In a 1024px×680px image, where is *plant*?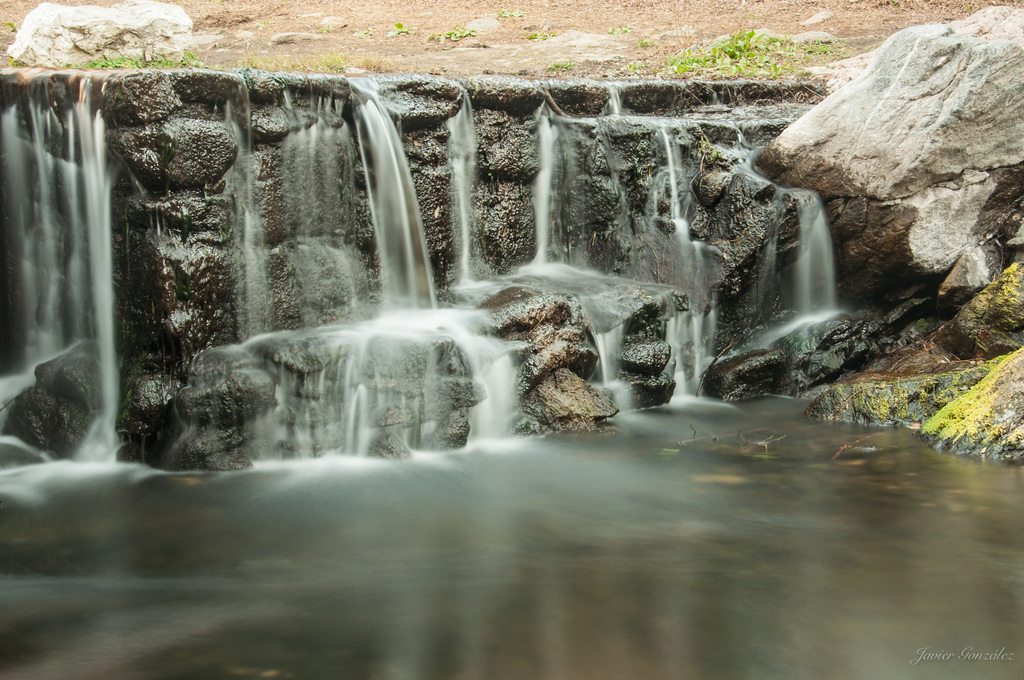
(623, 62, 649, 71).
